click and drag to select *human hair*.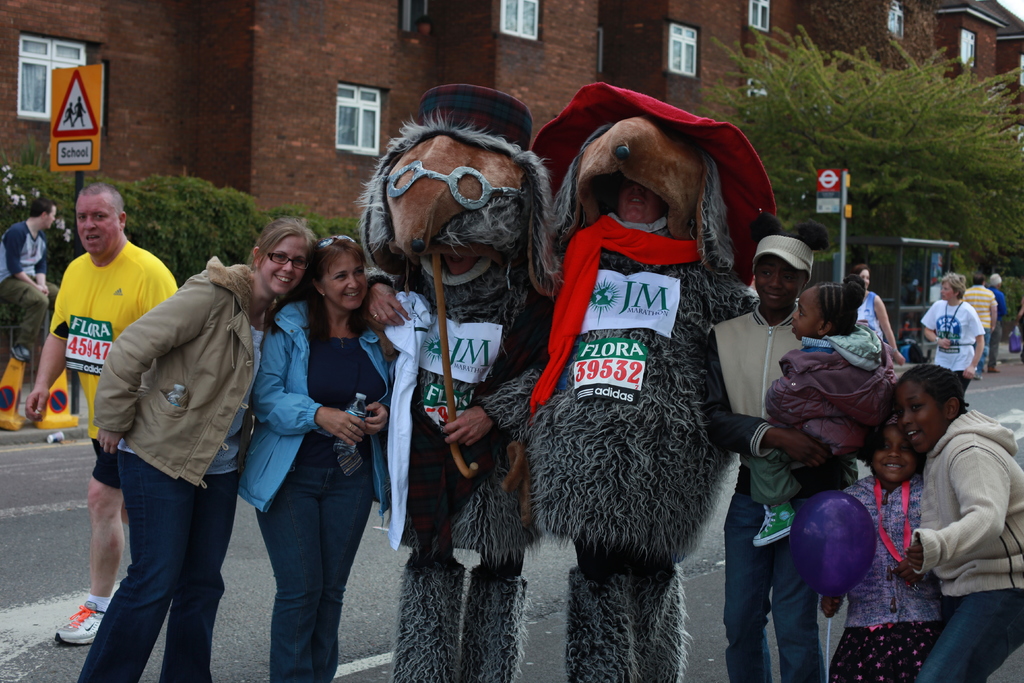
Selection: (left=897, top=363, right=972, bottom=416).
